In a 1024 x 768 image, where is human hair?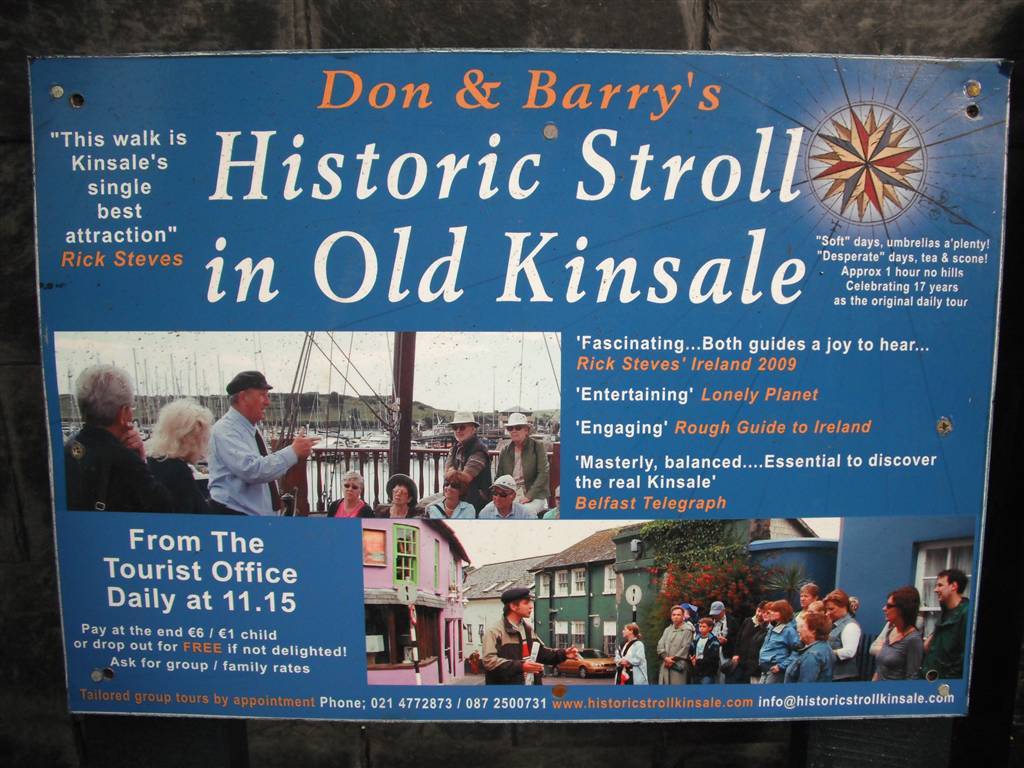
select_region(626, 622, 643, 642).
